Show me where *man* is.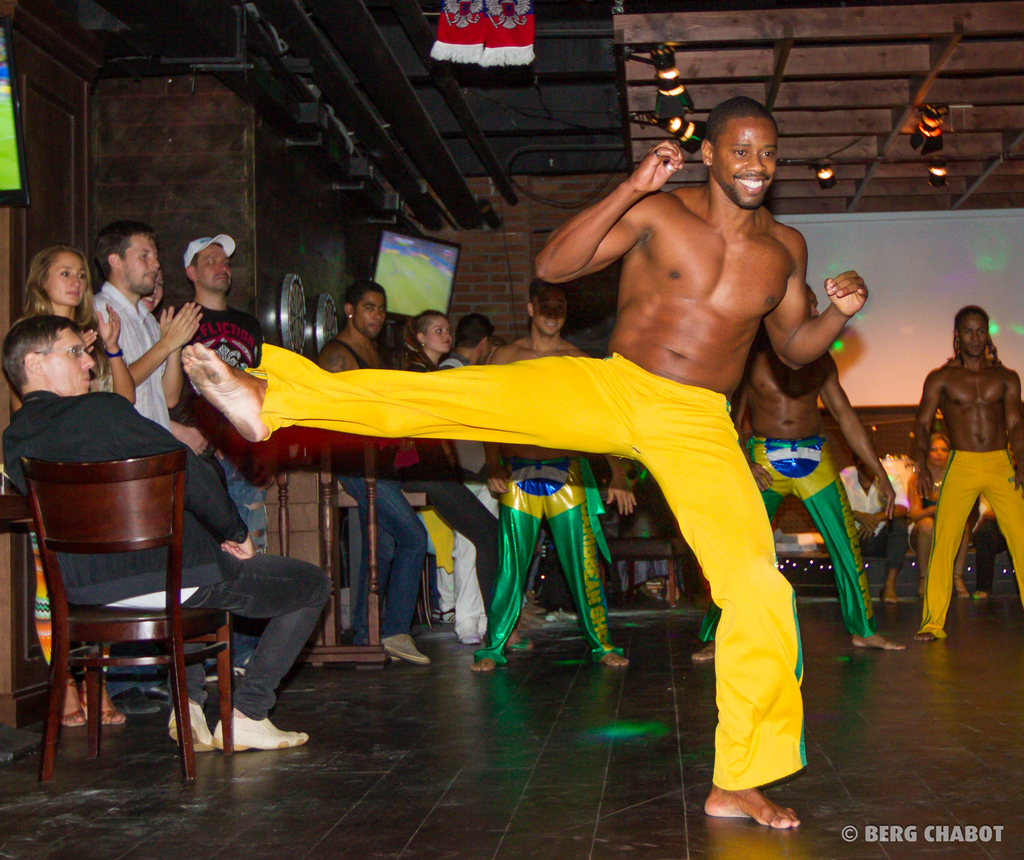
*man* is at pyautogui.locateOnScreen(89, 221, 209, 429).
